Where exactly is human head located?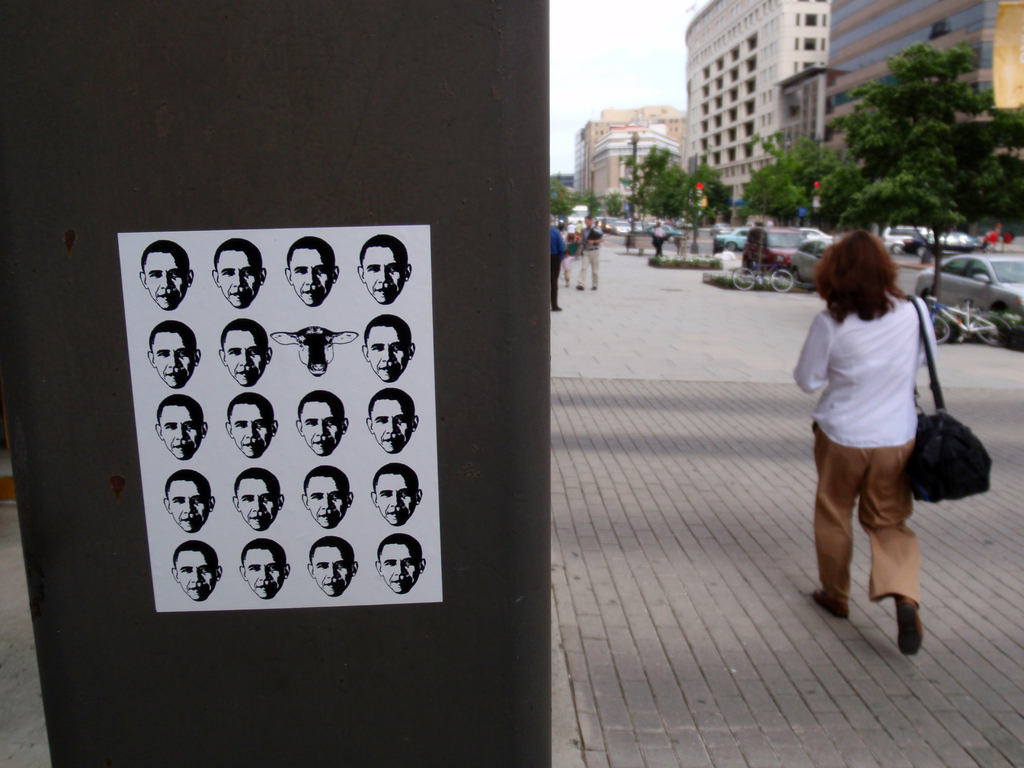
Its bounding box is <box>829,219,915,313</box>.
